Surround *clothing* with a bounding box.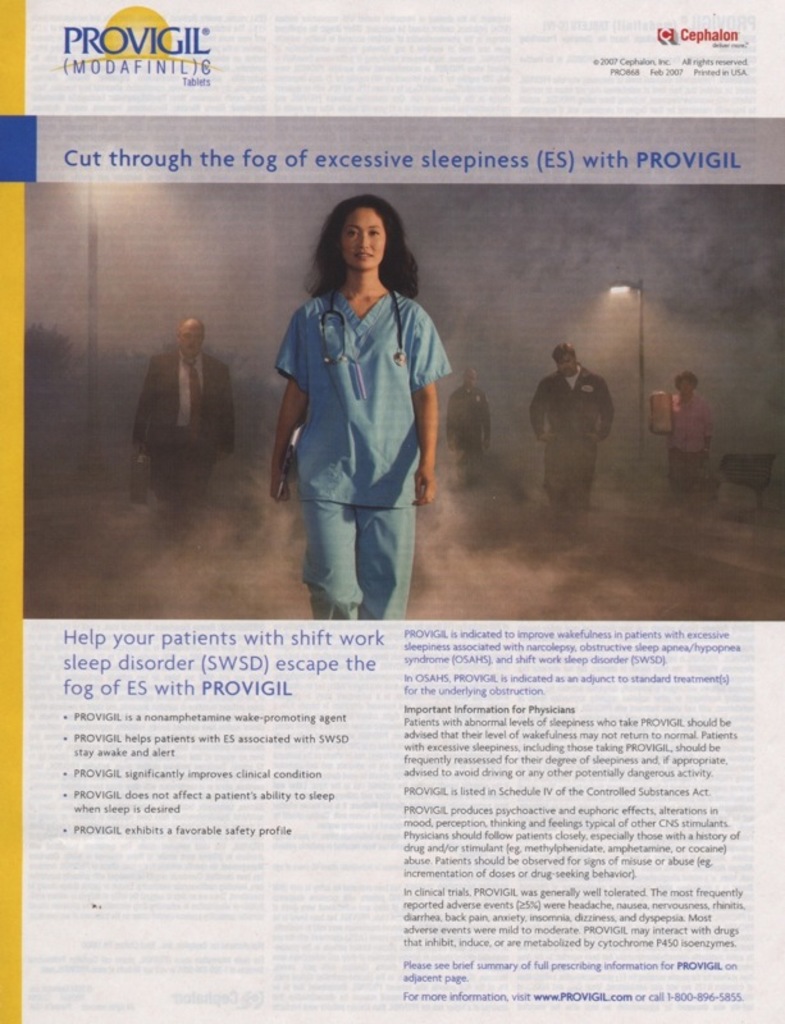
[x1=530, y1=360, x2=617, y2=512].
